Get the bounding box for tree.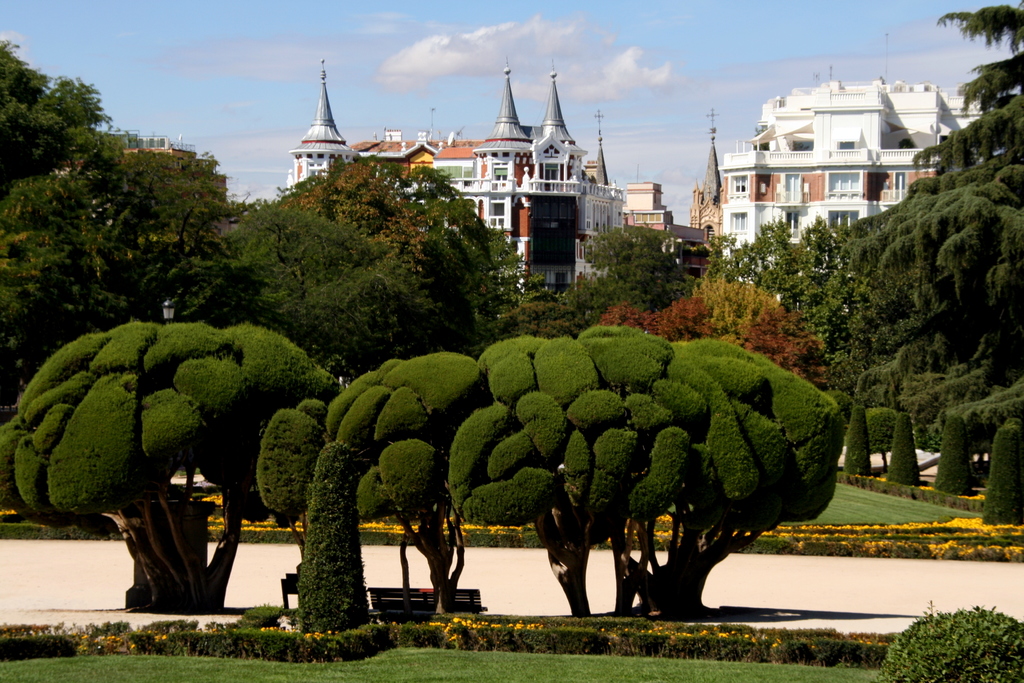
box=[276, 429, 373, 638].
